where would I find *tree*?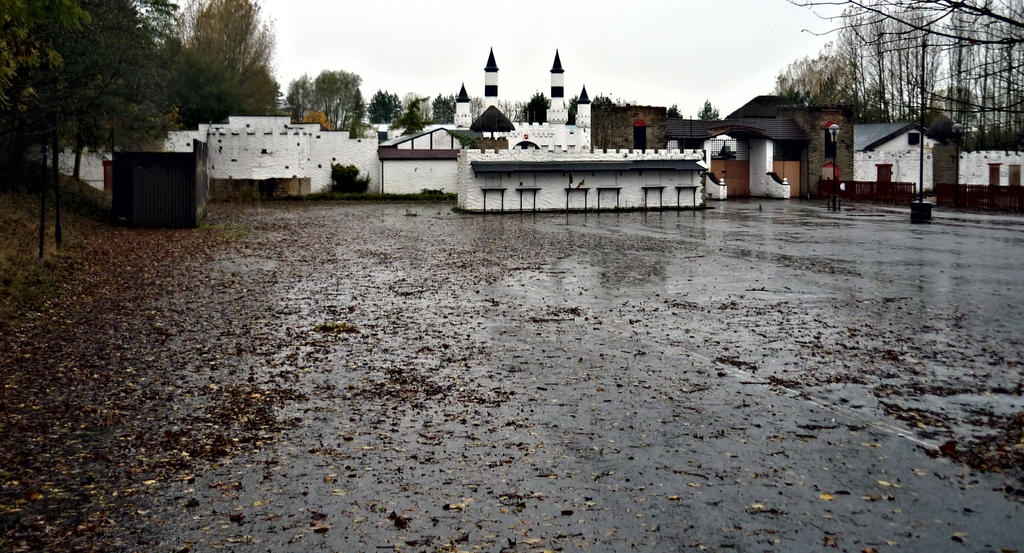
At pyautogui.locateOnScreen(159, 0, 288, 125).
